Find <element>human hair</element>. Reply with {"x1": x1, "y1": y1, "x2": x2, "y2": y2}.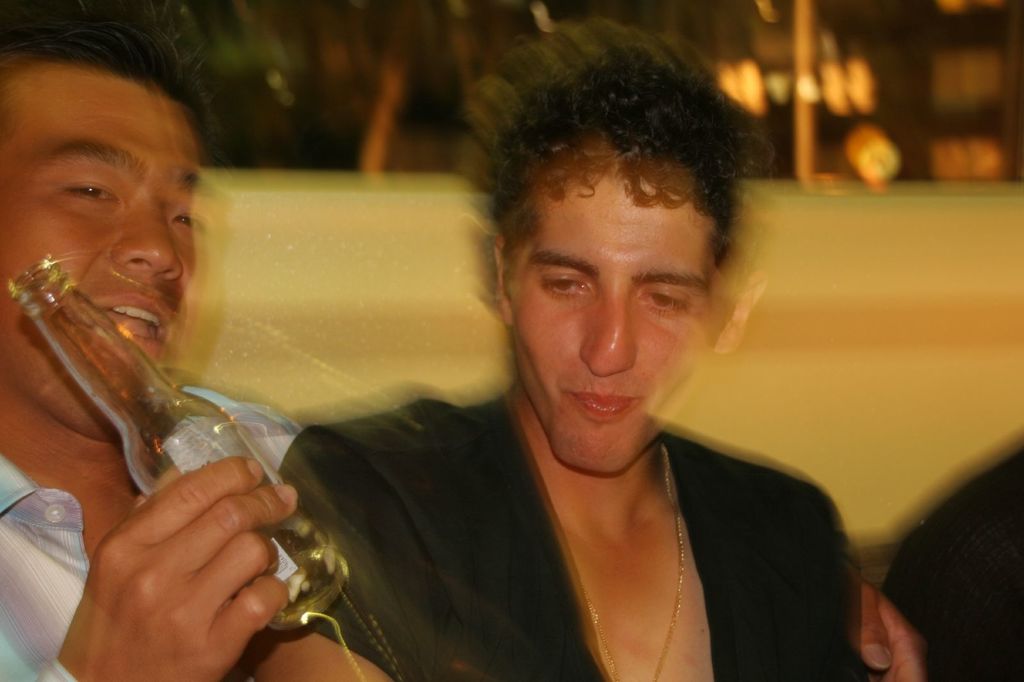
{"x1": 463, "y1": 12, "x2": 788, "y2": 370}.
